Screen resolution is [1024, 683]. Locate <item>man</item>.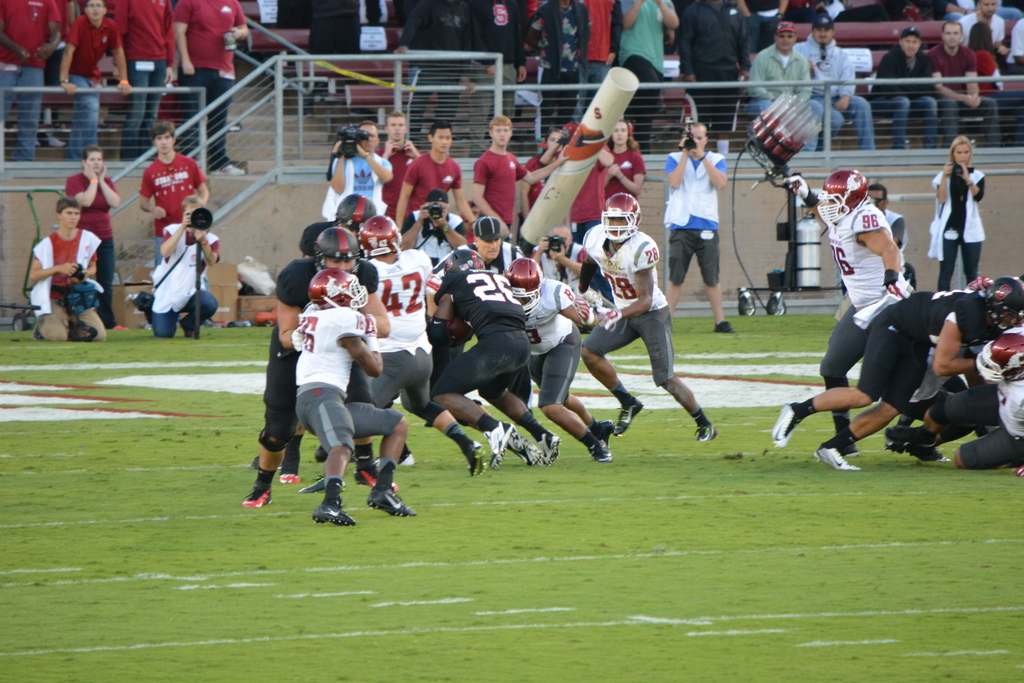
<bbox>0, 0, 66, 167</bbox>.
